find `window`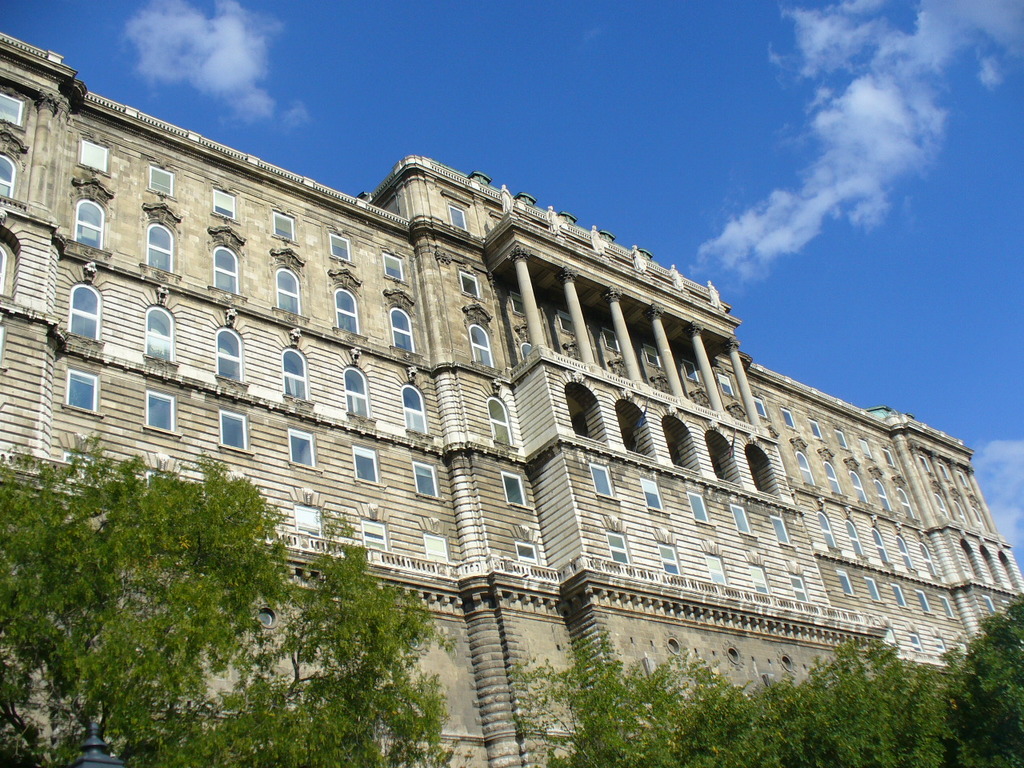
<box>583,458,613,502</box>
